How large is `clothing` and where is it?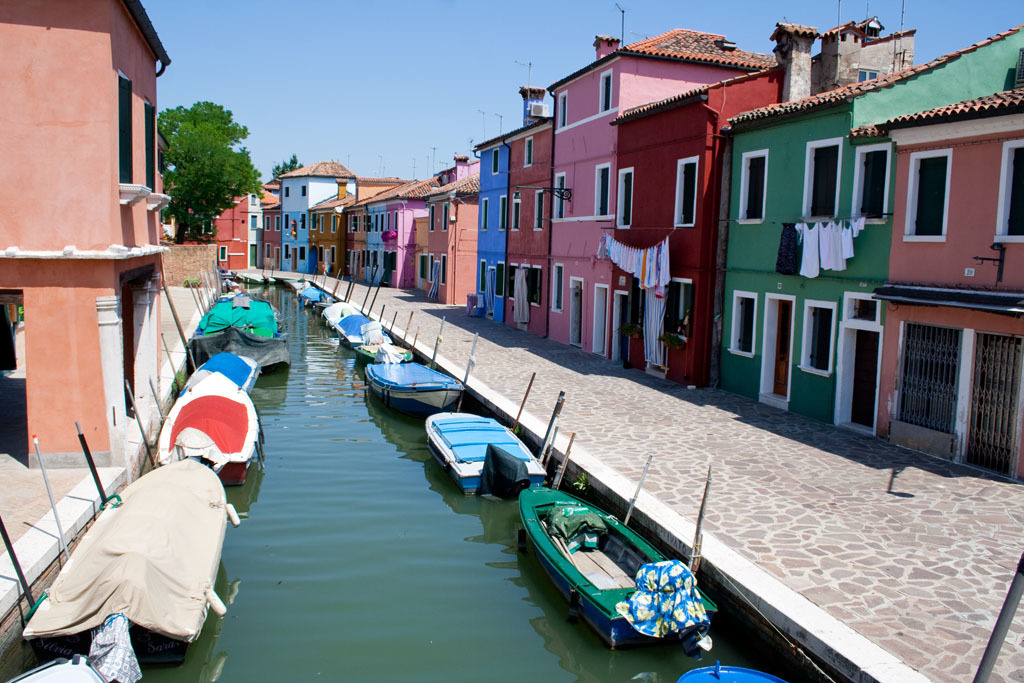
Bounding box: bbox=[852, 217, 863, 234].
